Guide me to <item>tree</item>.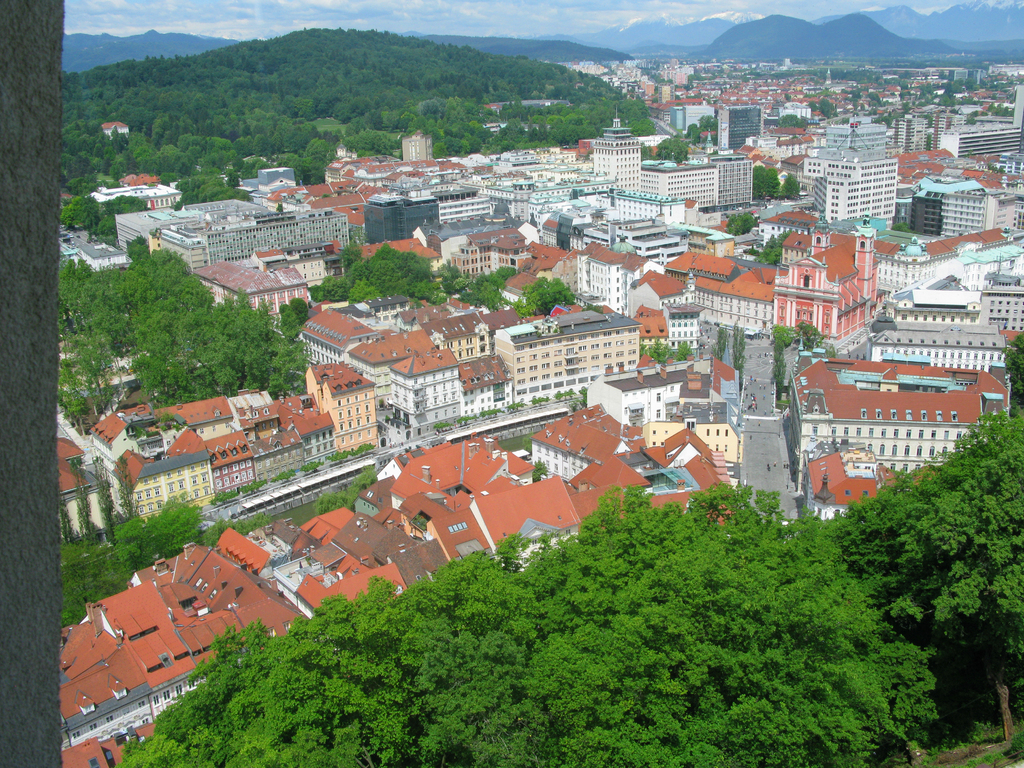
Guidance: [x1=114, y1=483, x2=942, y2=767].
